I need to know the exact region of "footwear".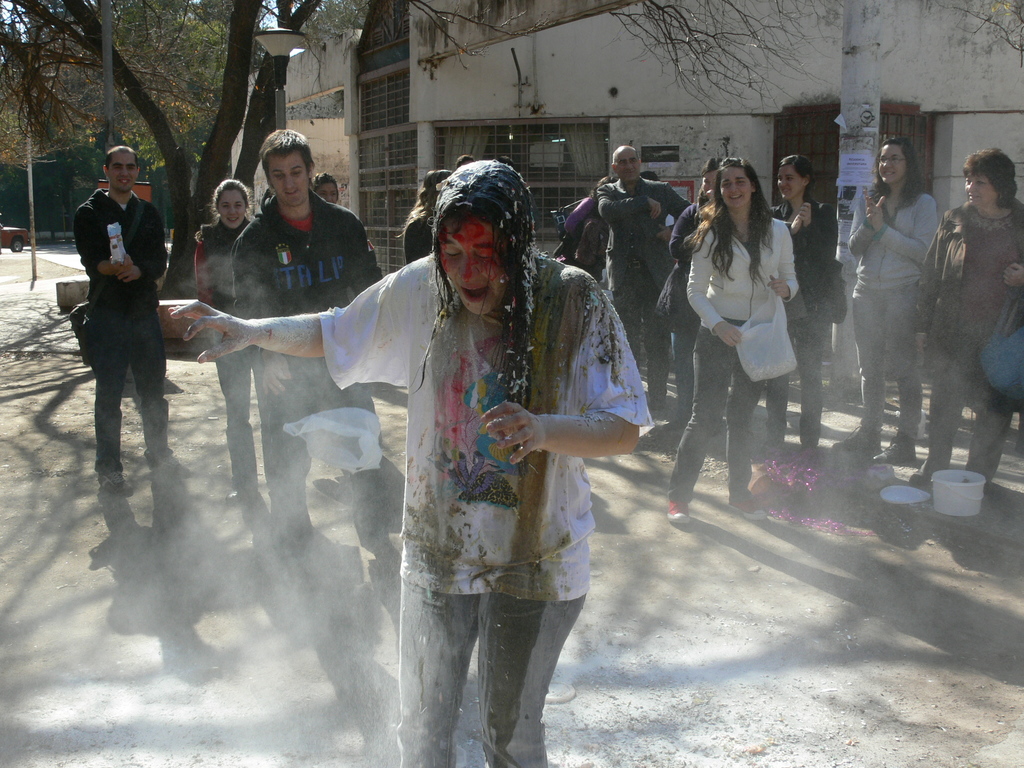
Region: [831,425,886,458].
